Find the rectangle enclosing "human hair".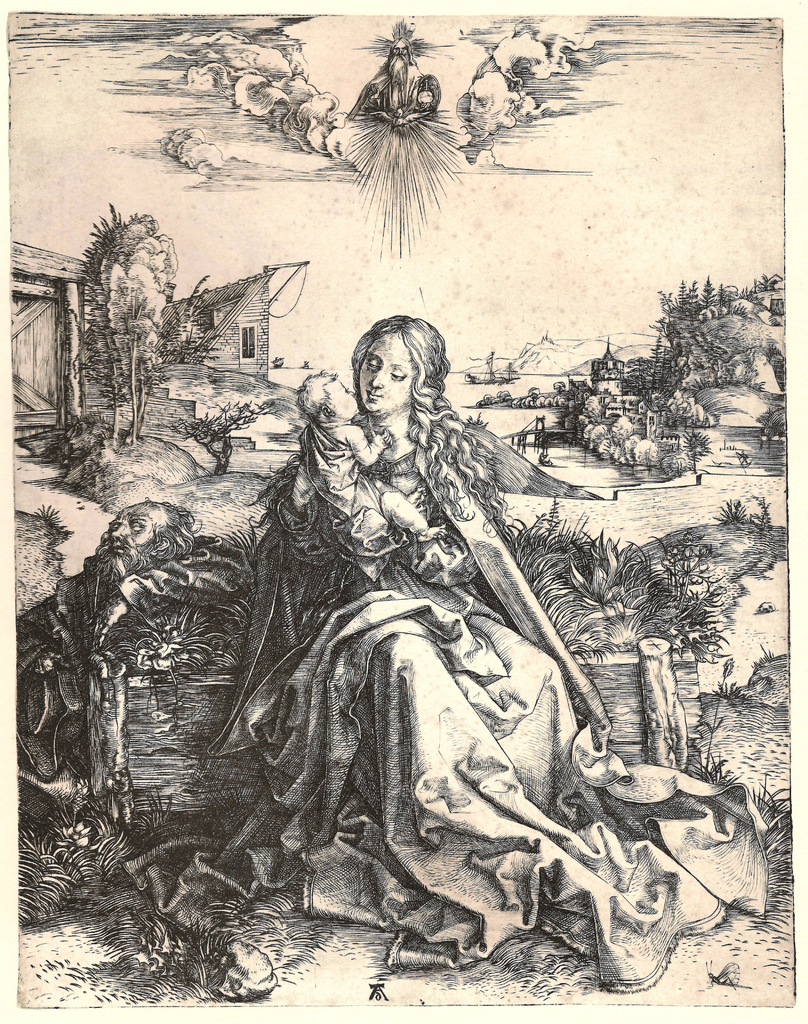
l=105, t=504, r=198, b=568.
